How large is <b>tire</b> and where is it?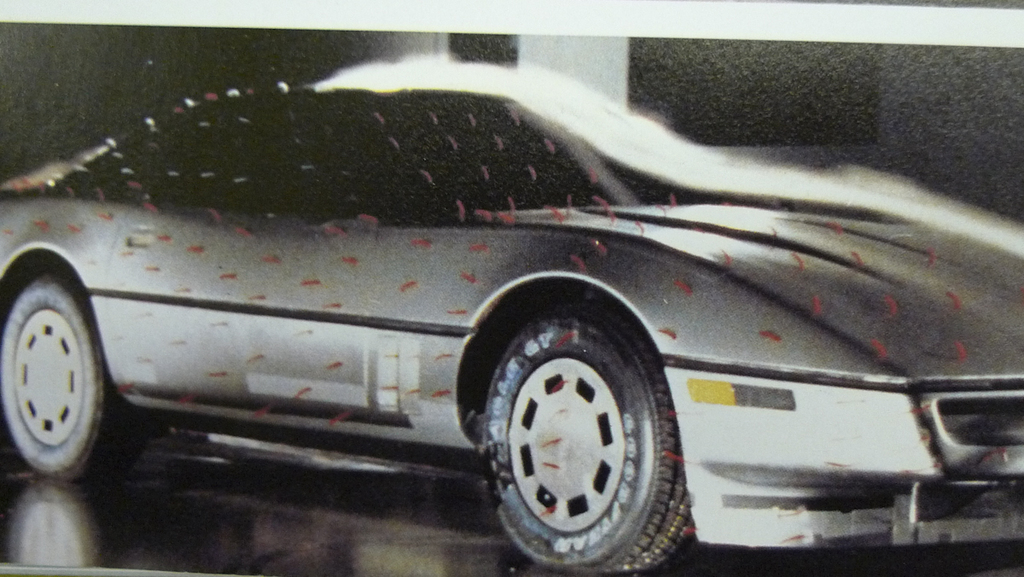
Bounding box: [460, 288, 697, 573].
